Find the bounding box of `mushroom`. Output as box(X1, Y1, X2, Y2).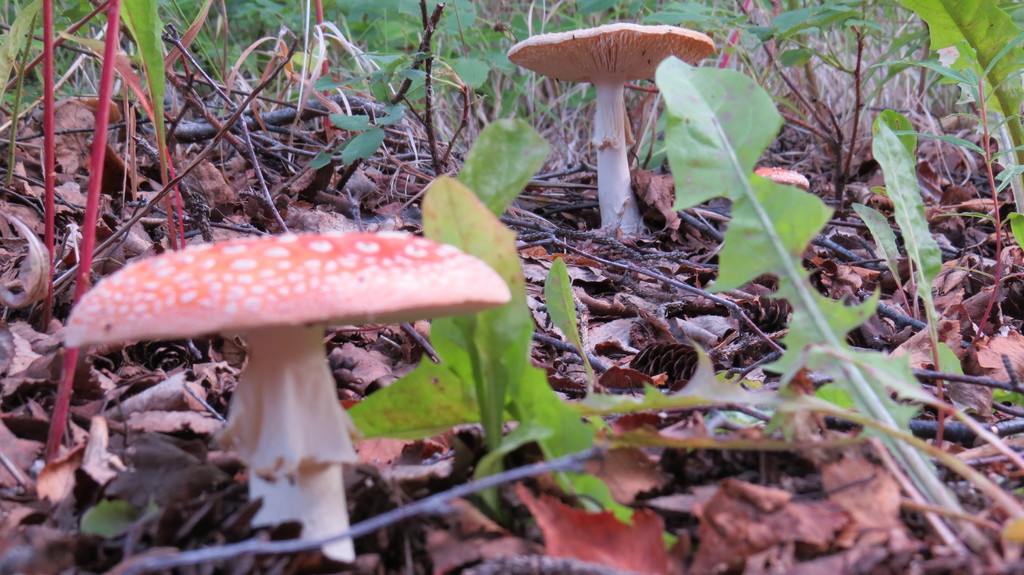
box(35, 217, 529, 501).
